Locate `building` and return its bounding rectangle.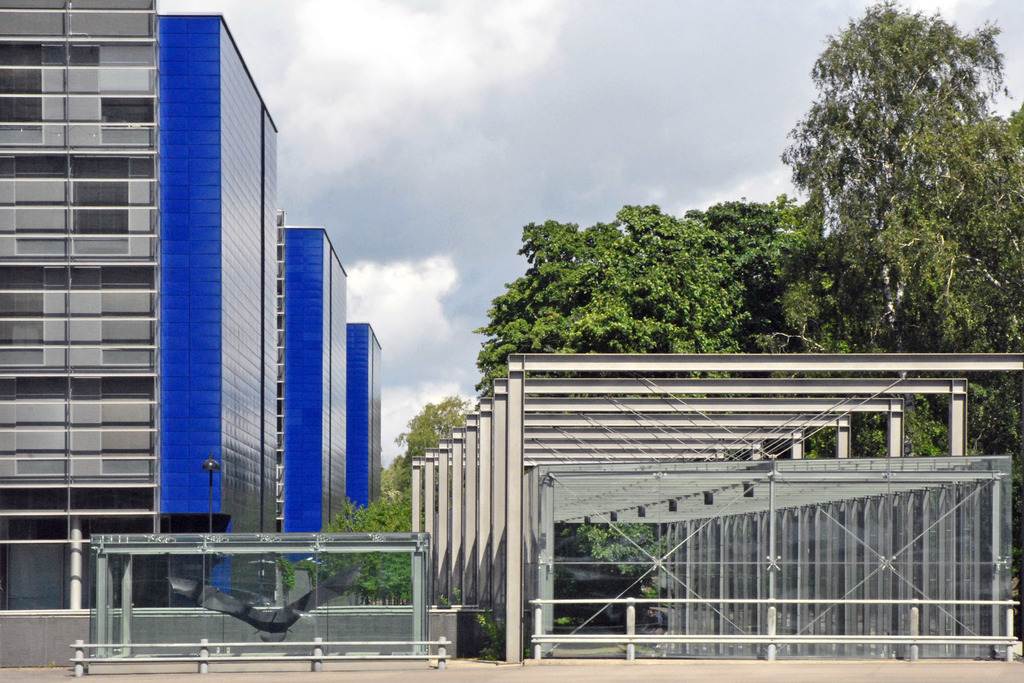
box(0, 0, 383, 673).
